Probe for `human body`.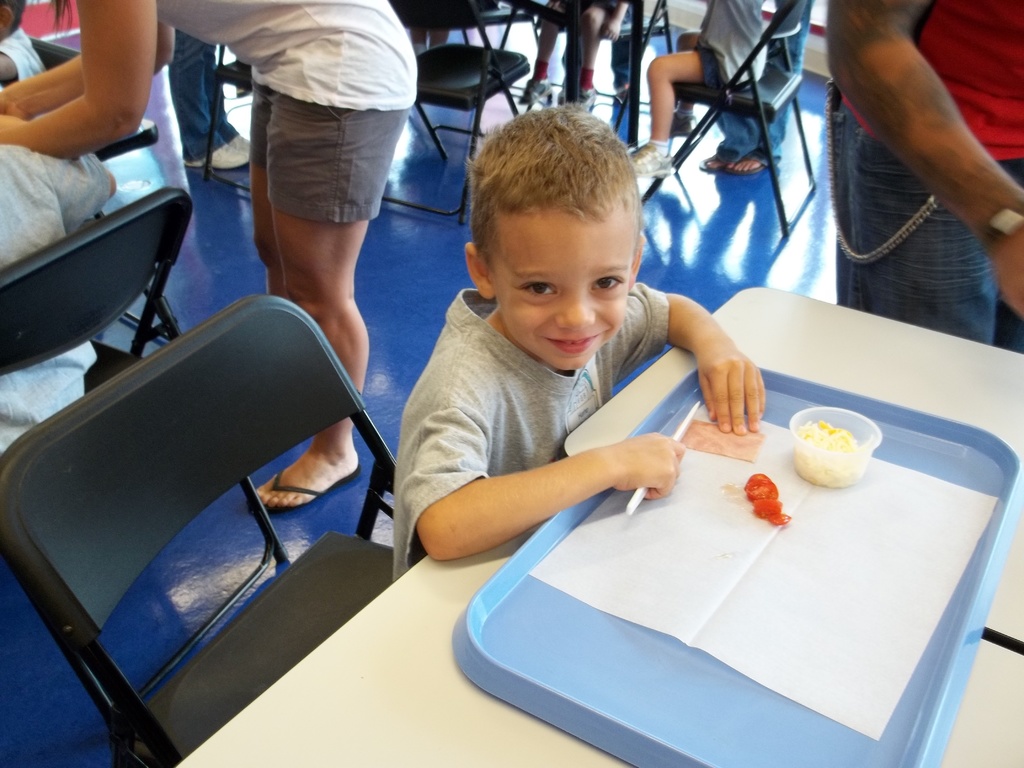
Probe result: bbox=(0, 0, 420, 514).
